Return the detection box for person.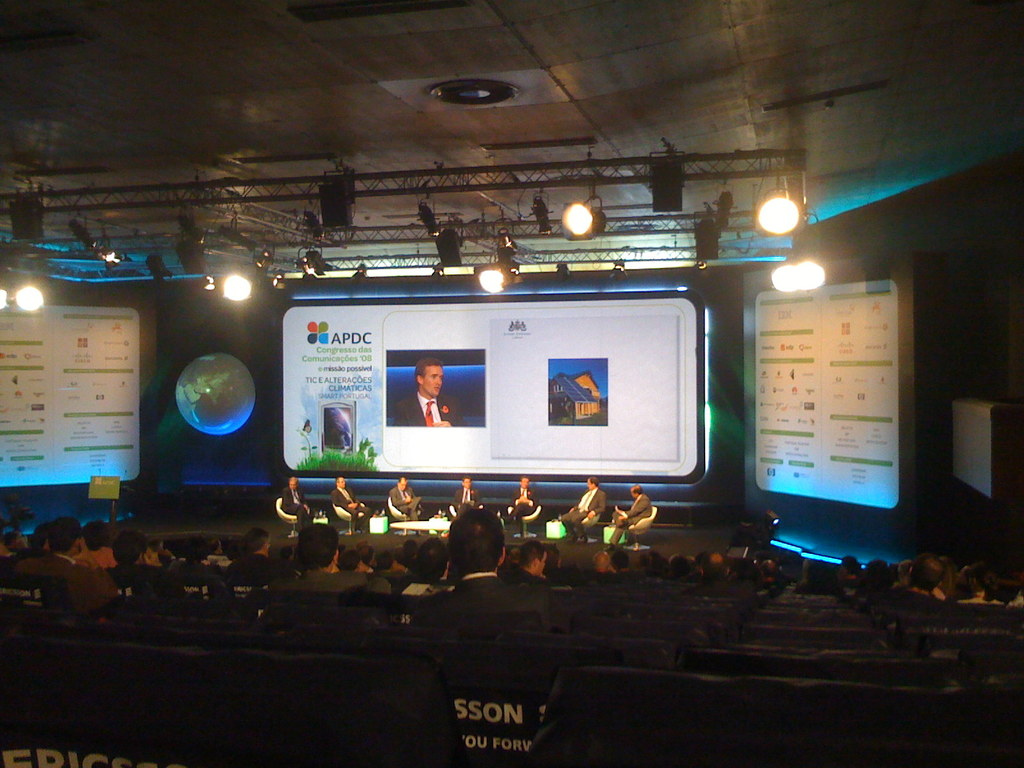
(452,475,480,517).
